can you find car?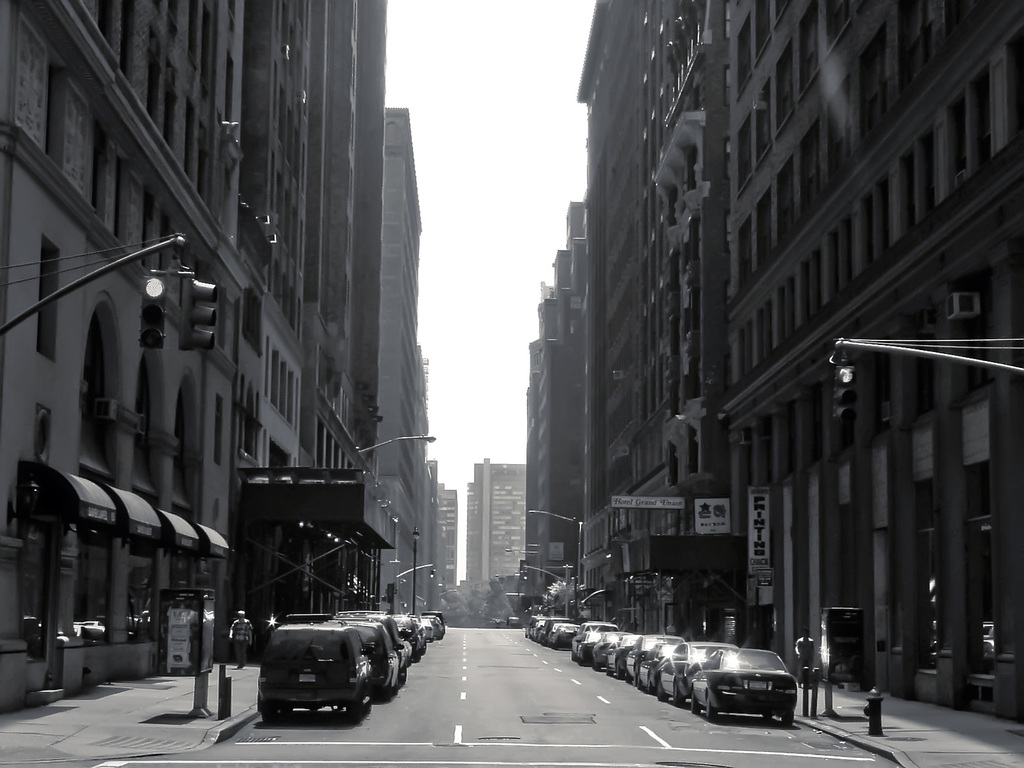
Yes, bounding box: [x1=409, y1=616, x2=439, y2=647].
